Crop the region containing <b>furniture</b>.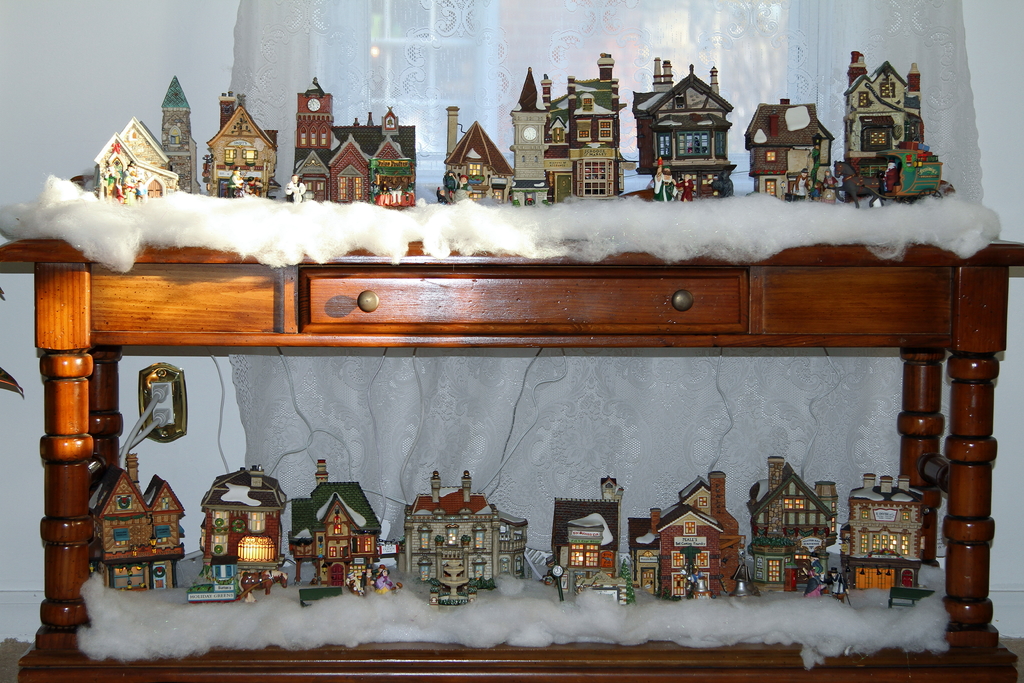
Crop region: region(0, 236, 1023, 682).
